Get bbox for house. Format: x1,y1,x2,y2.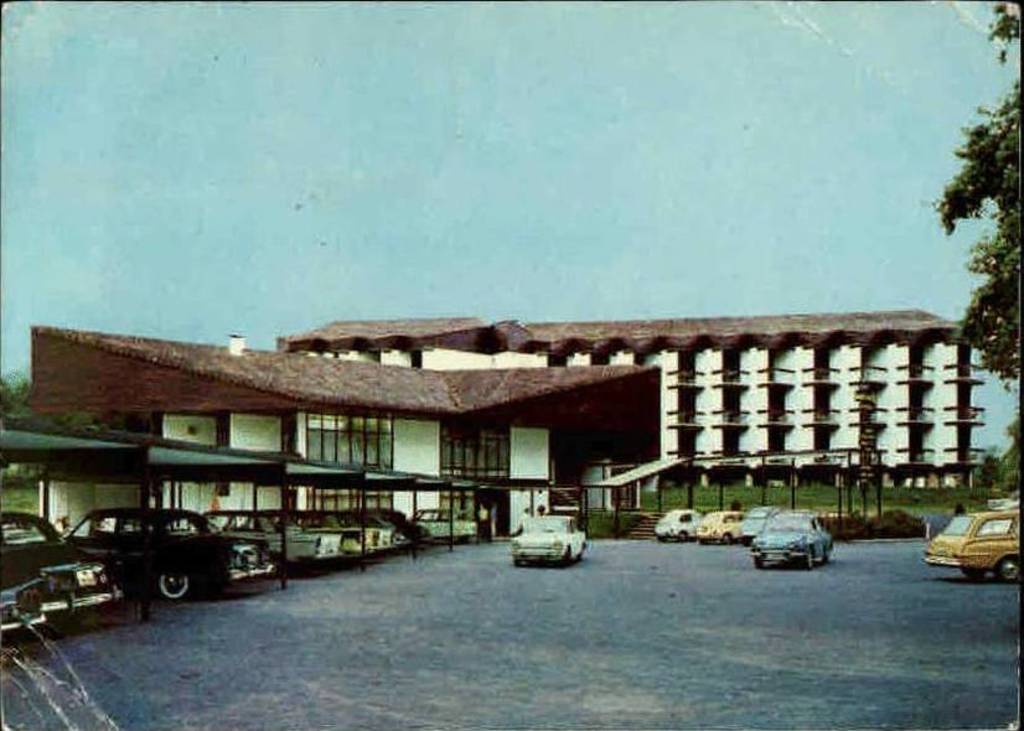
0,323,662,558.
